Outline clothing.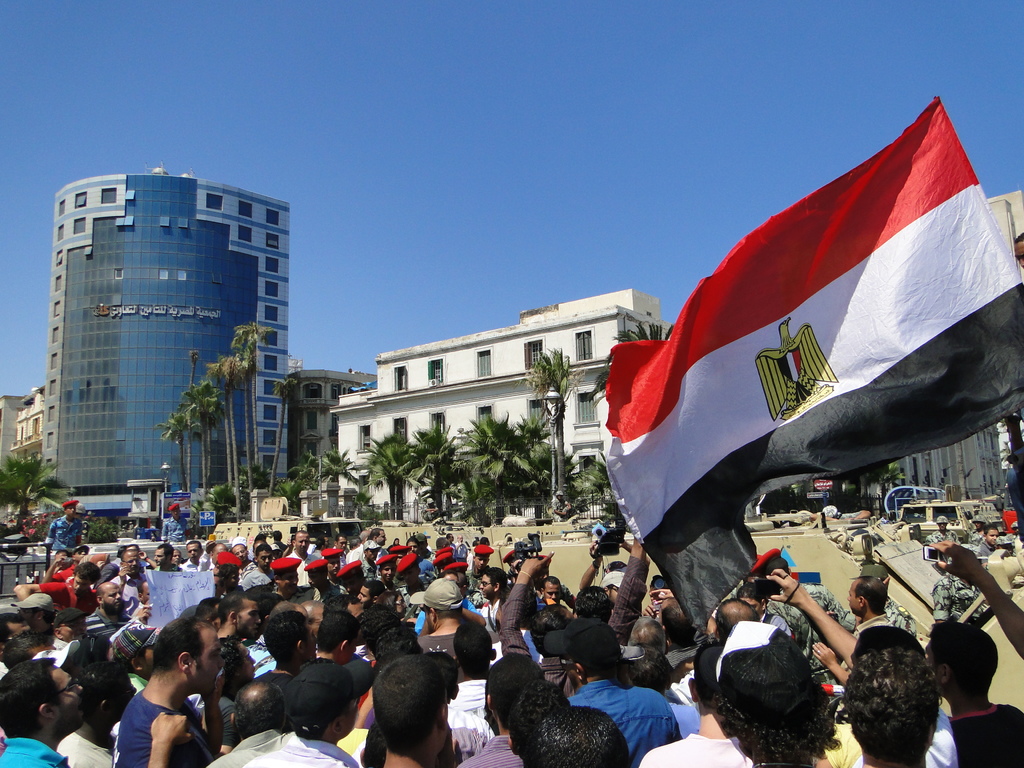
Outline: select_region(399, 585, 429, 614).
